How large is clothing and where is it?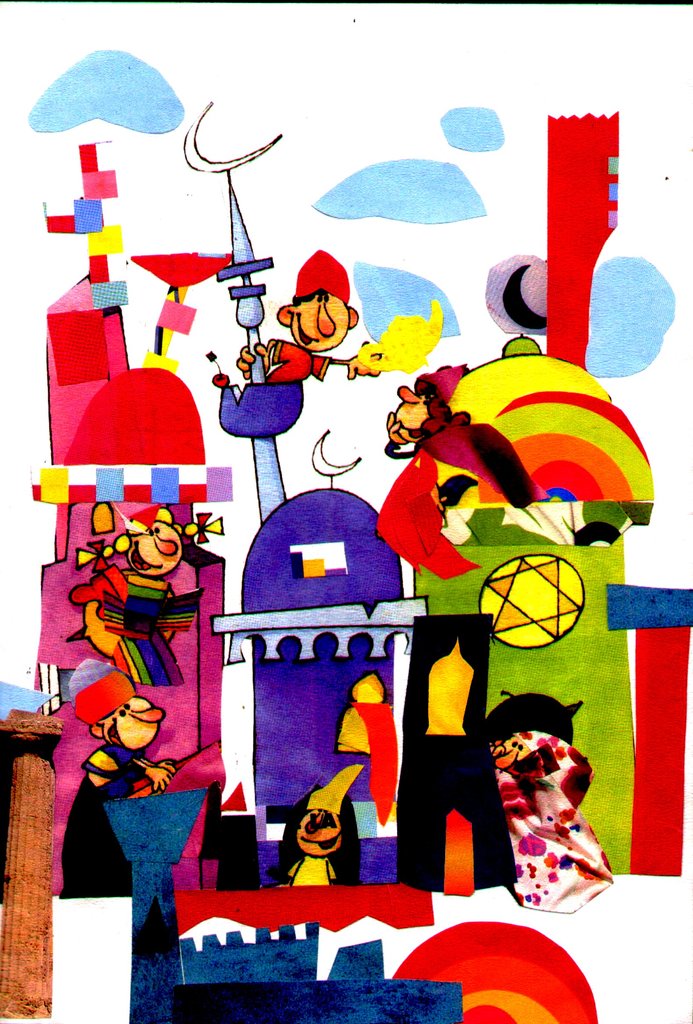
Bounding box: 292:250:354:312.
